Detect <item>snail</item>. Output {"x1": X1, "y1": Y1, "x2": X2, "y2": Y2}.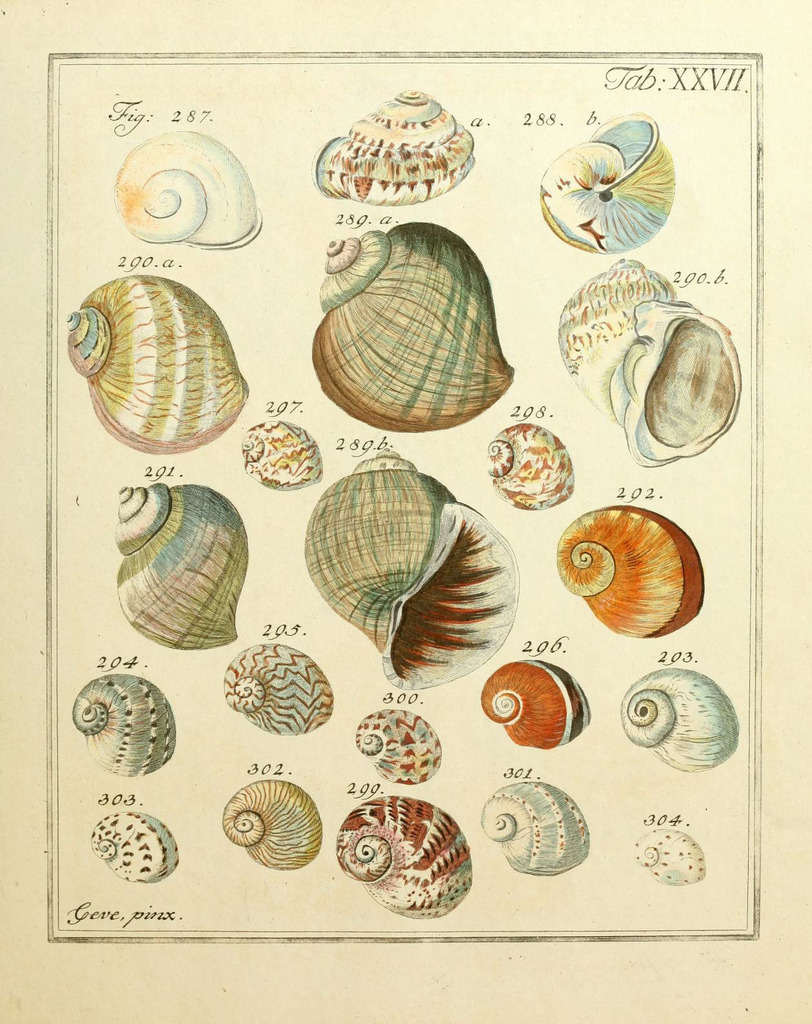
{"x1": 355, "y1": 711, "x2": 442, "y2": 784}.
